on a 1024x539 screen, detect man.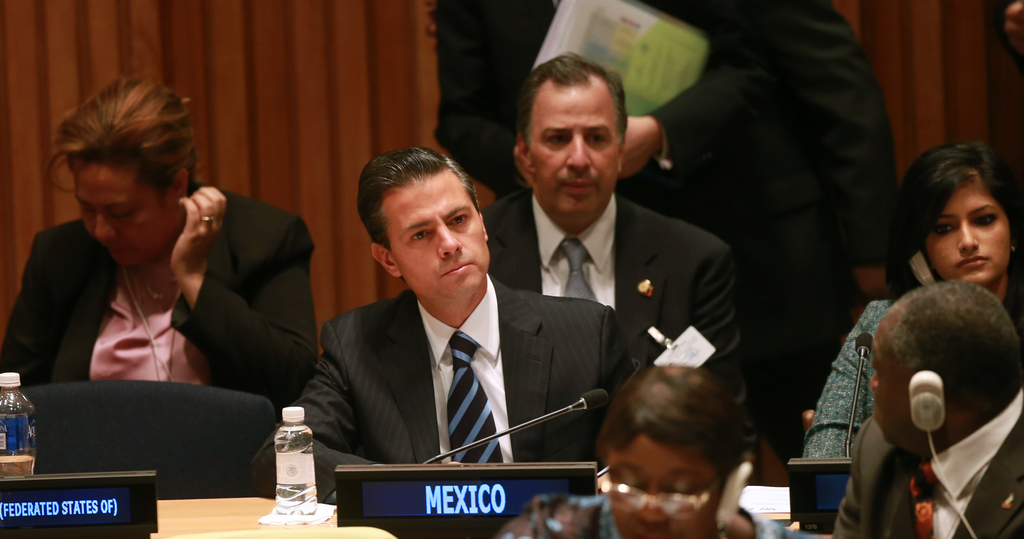
(left=481, top=54, right=764, bottom=479).
